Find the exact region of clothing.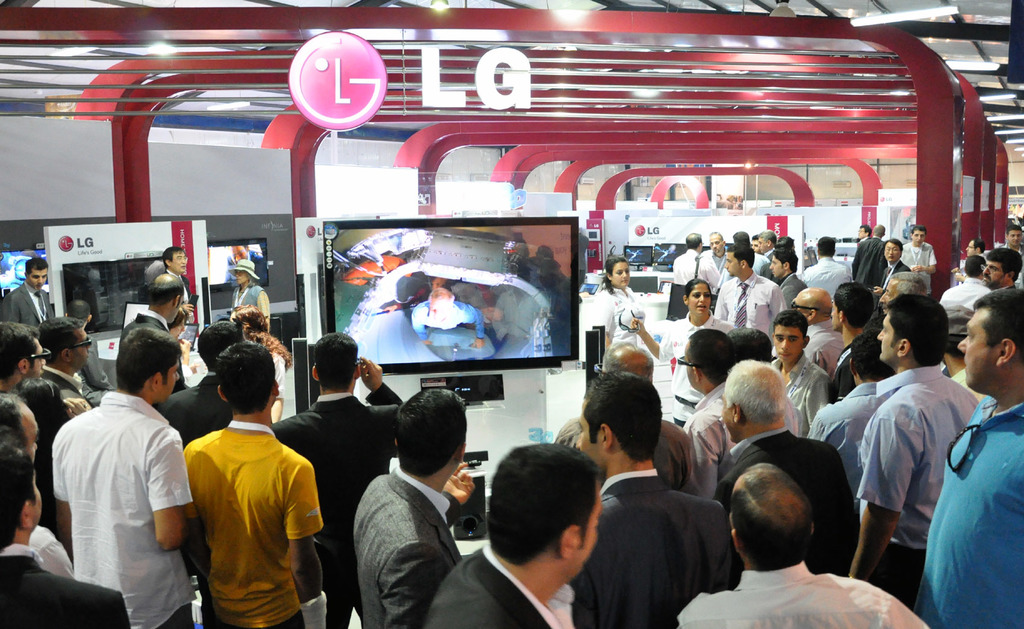
Exact region: <region>674, 572, 929, 628</region>.
